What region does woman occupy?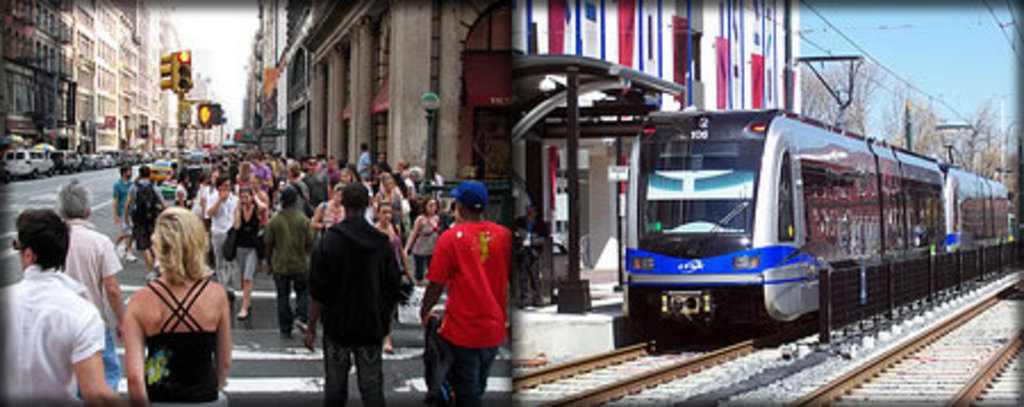
[left=237, top=189, right=273, bottom=312].
